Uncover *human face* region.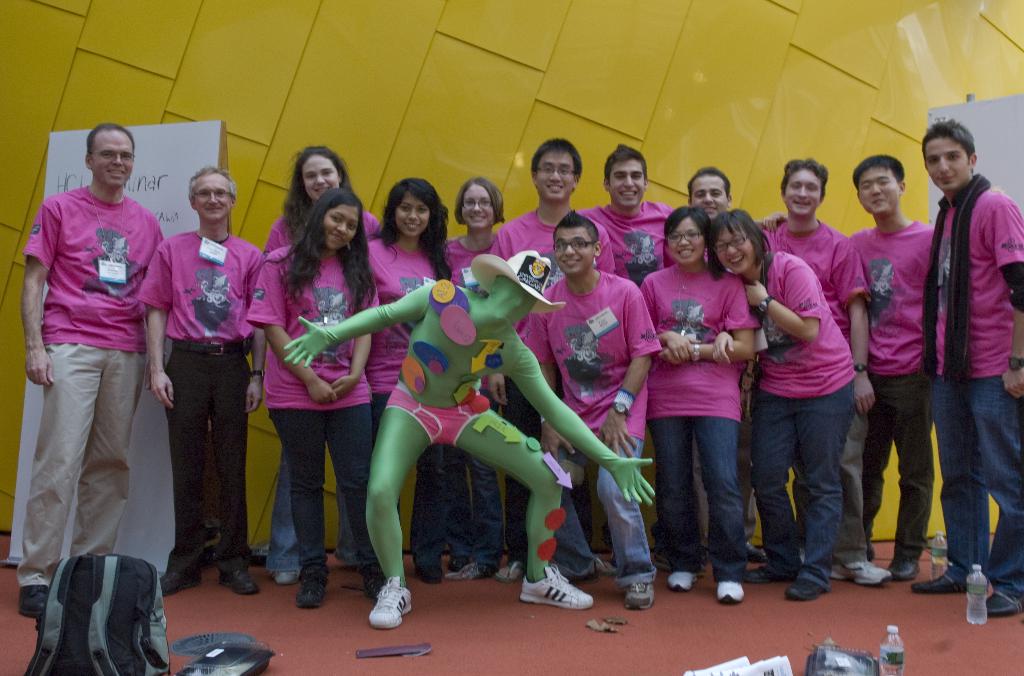
Uncovered: select_region(717, 215, 756, 274).
